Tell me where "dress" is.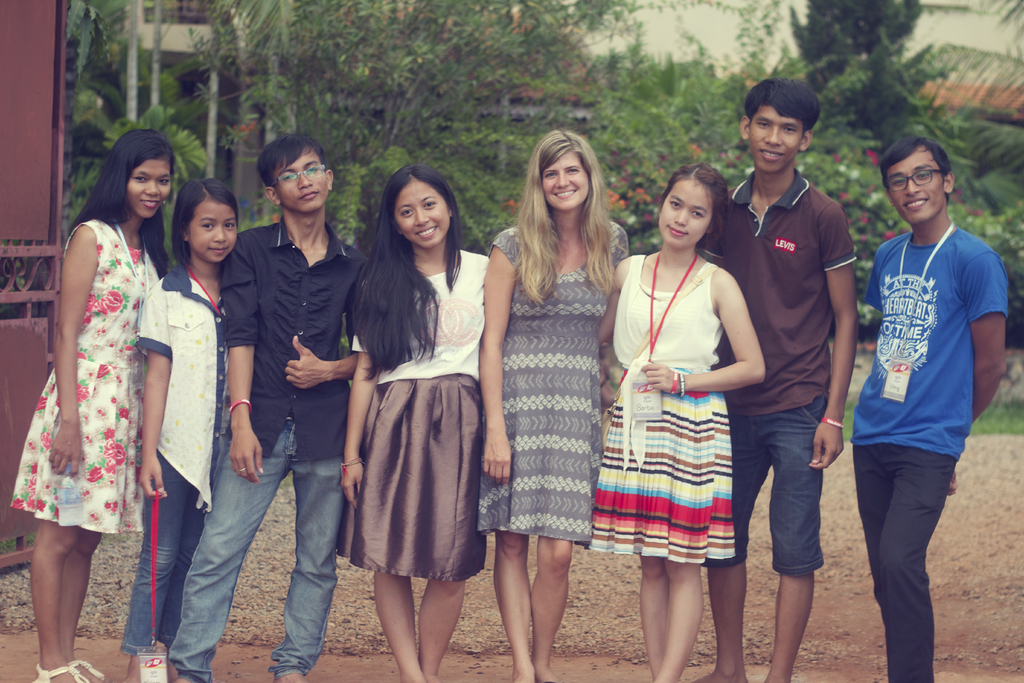
"dress" is at 490:229:619:538.
